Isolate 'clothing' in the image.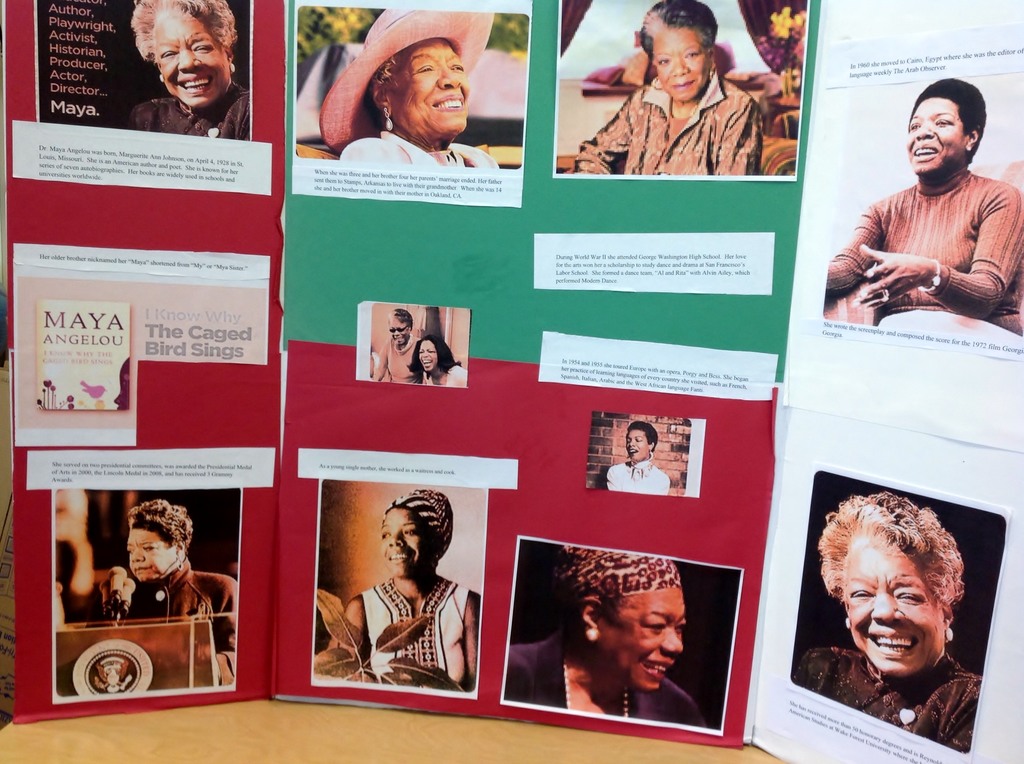
Isolated region: x1=122, y1=558, x2=237, y2=687.
